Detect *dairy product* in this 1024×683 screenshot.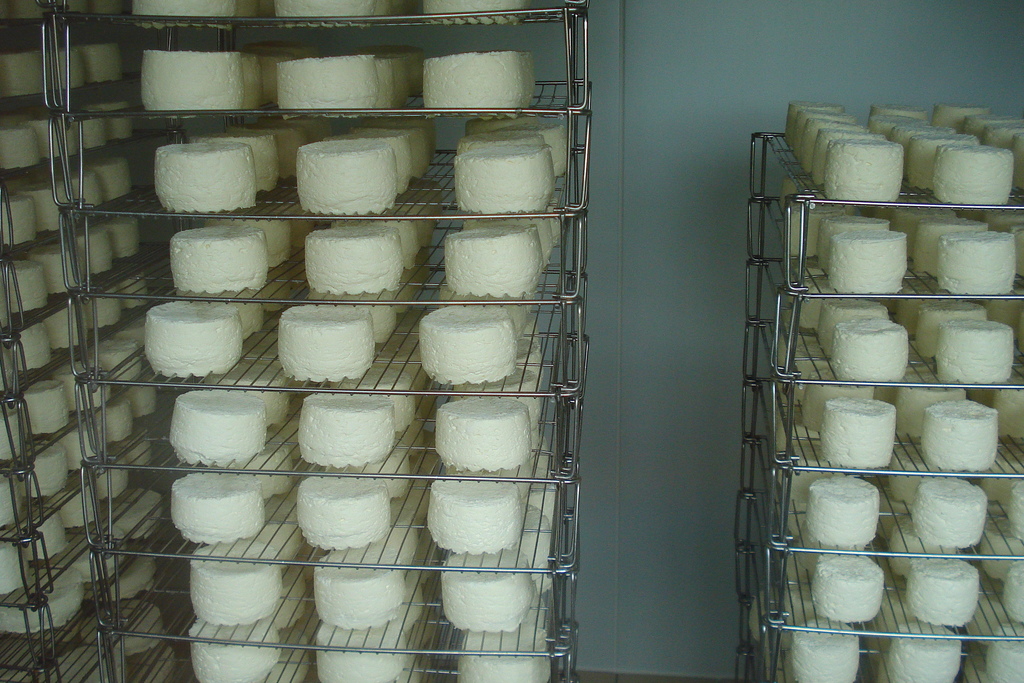
Detection: [976, 629, 1023, 682].
